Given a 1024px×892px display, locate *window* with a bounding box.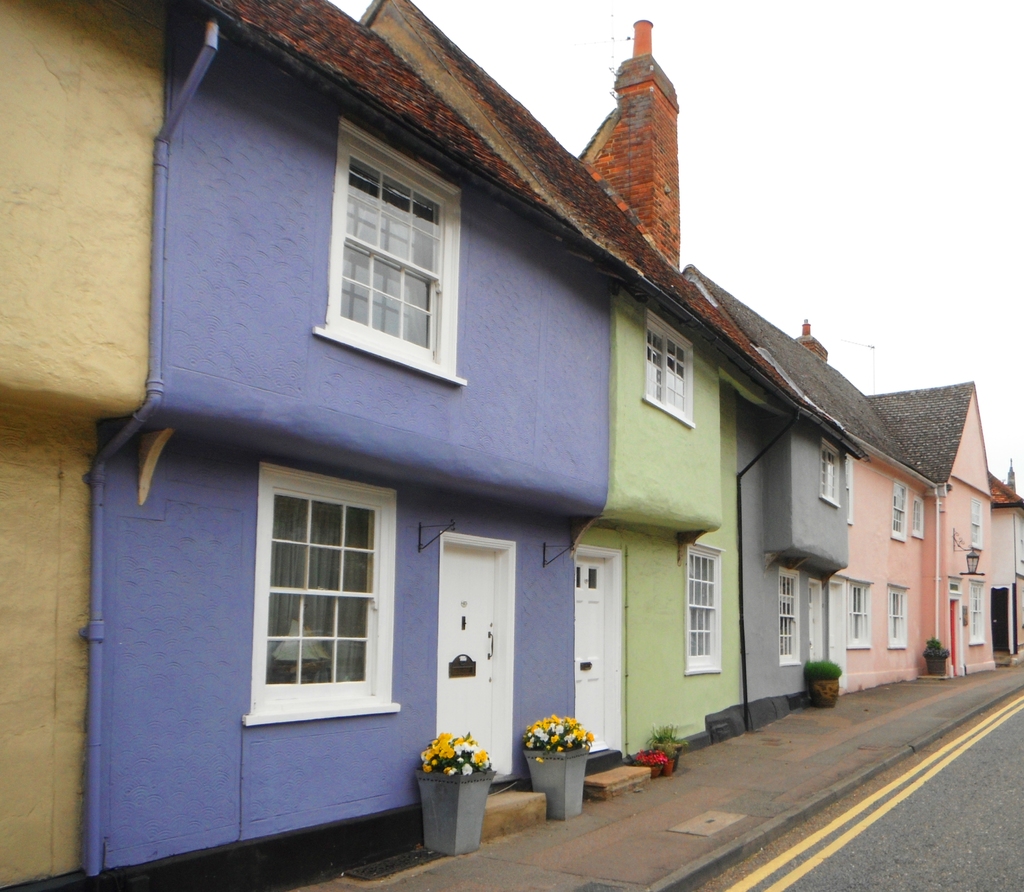
Located: 847 578 874 647.
